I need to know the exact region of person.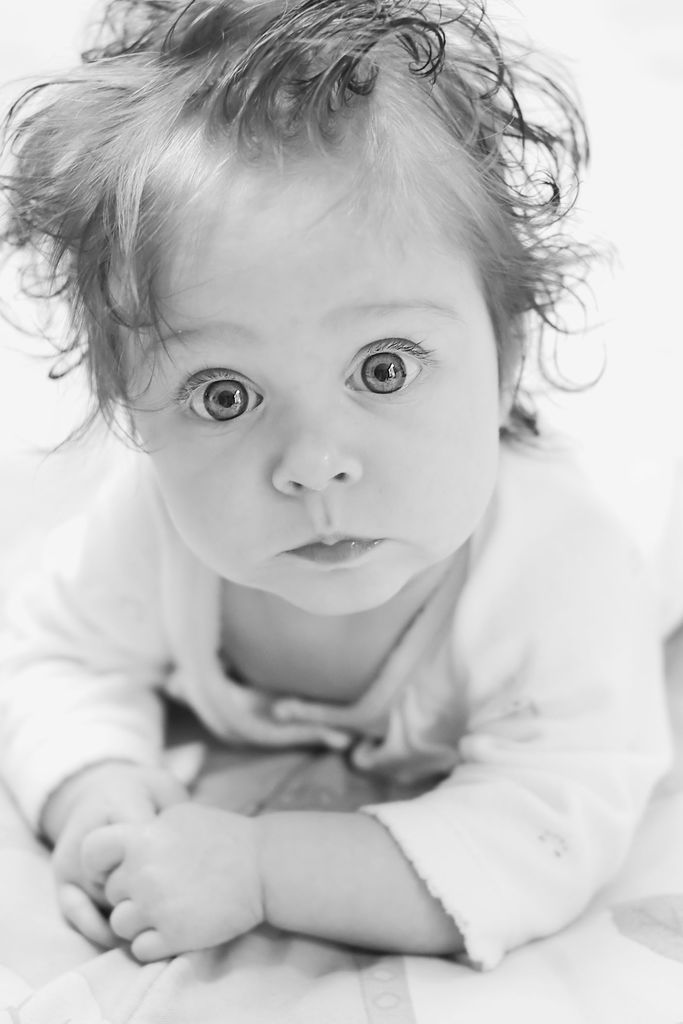
Region: 0, 0, 682, 999.
